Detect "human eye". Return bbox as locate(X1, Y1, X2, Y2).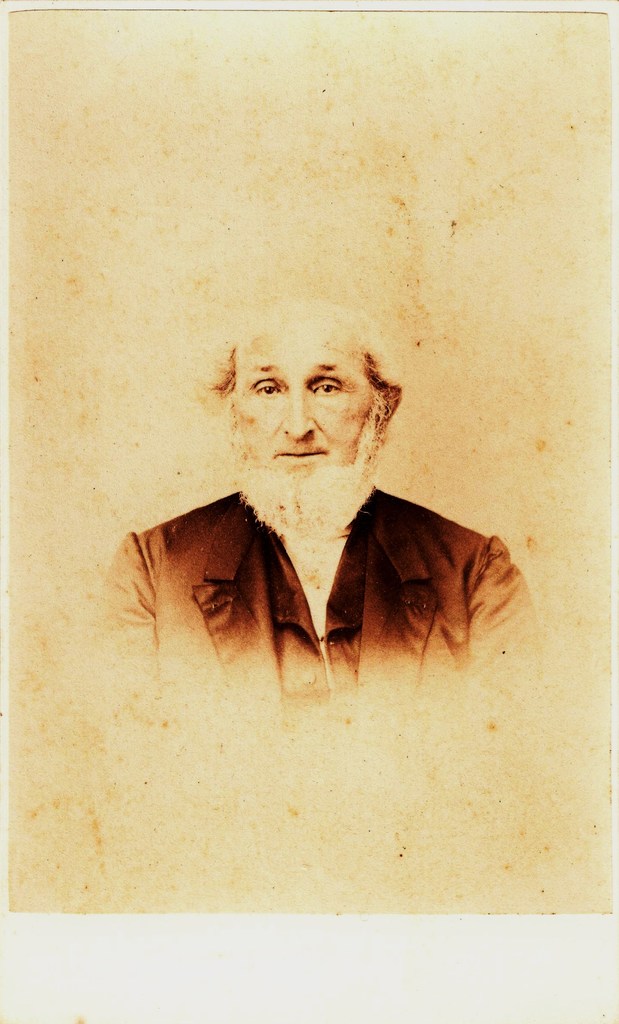
locate(249, 375, 285, 397).
